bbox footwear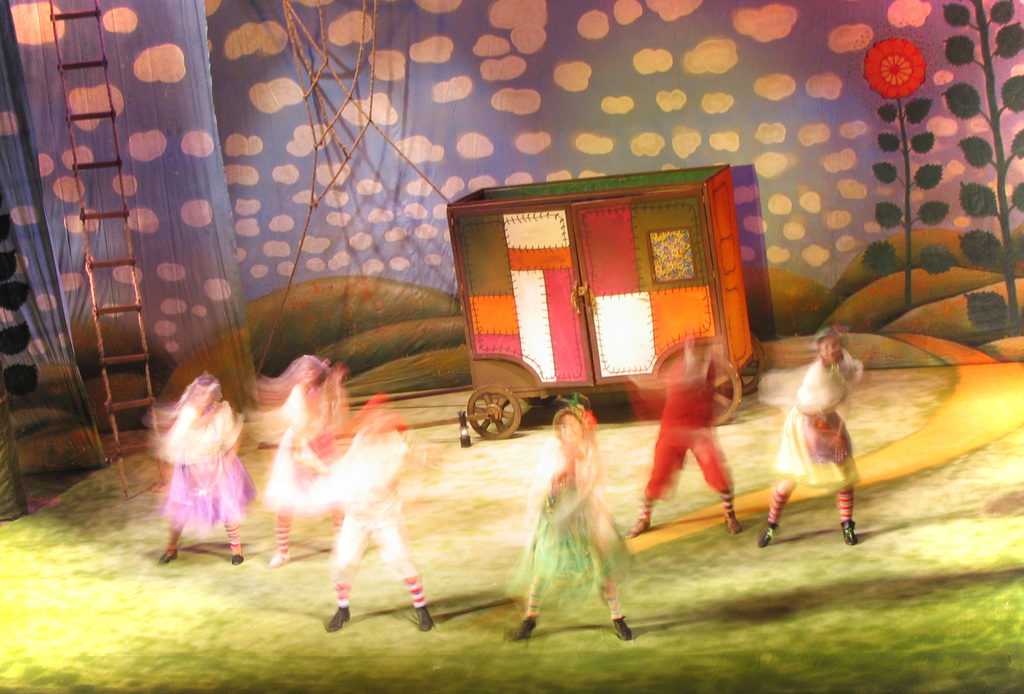
[625,518,651,538]
